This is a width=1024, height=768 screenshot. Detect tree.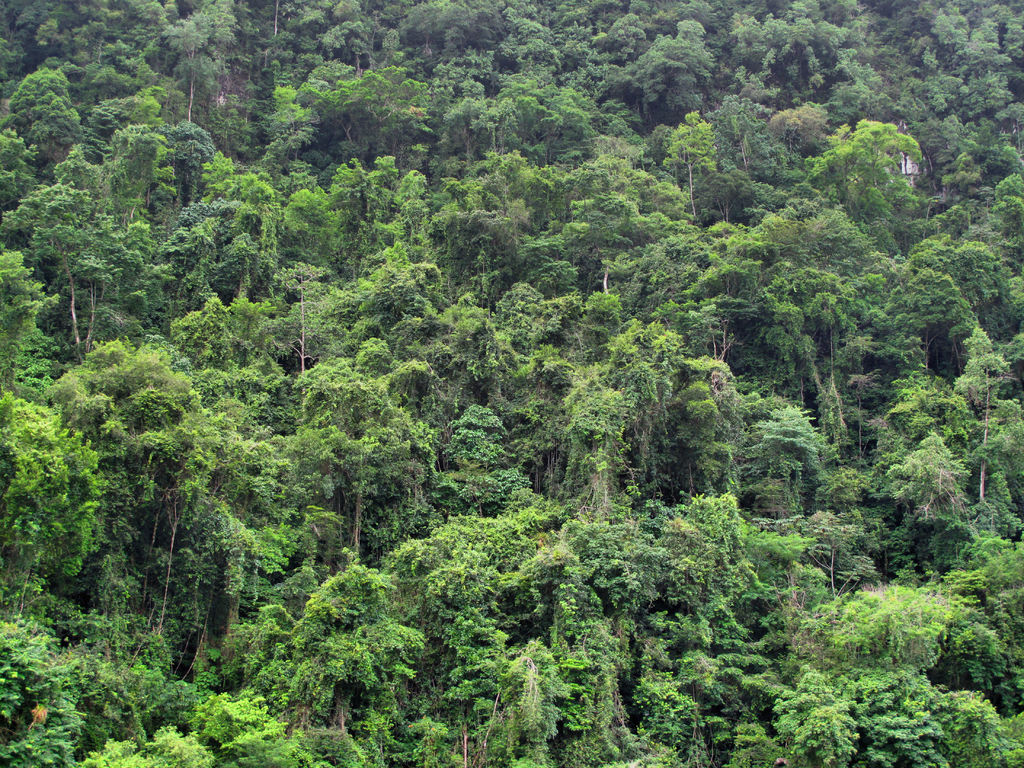
307/561/416/692.
